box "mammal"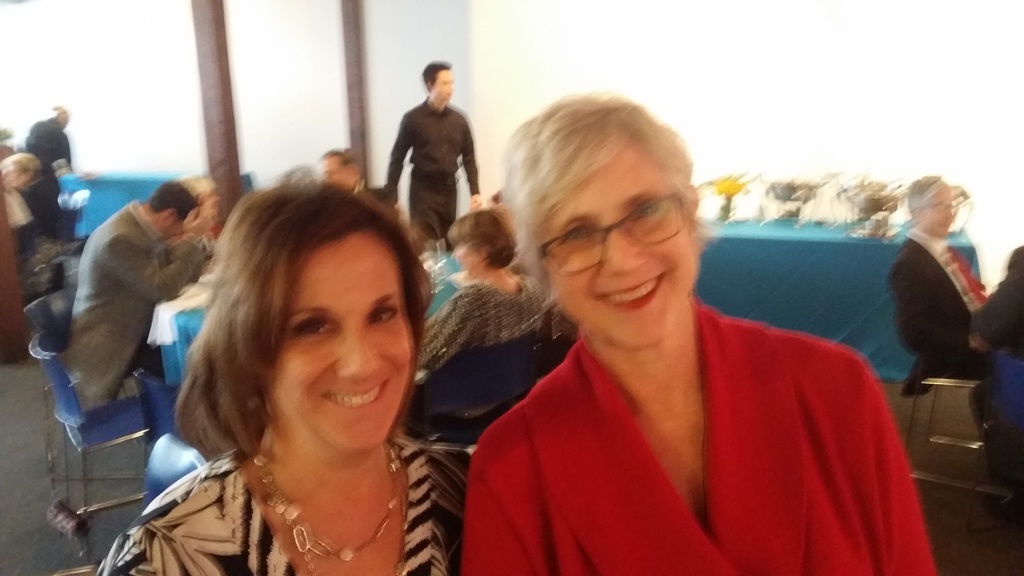
[22,102,78,255]
